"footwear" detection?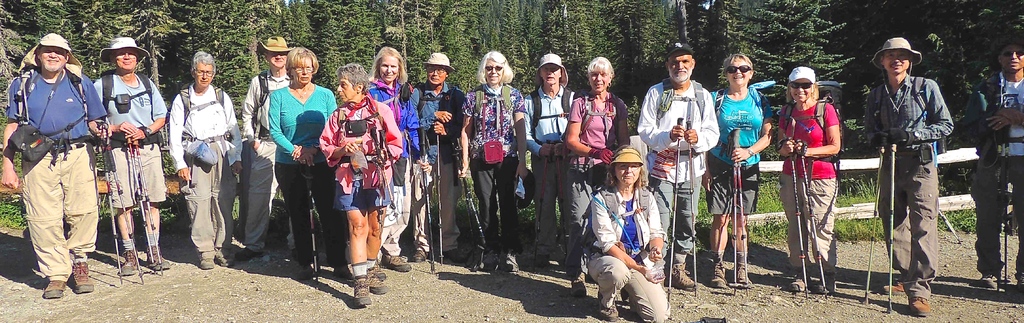
x1=499 y1=247 x2=518 y2=274
